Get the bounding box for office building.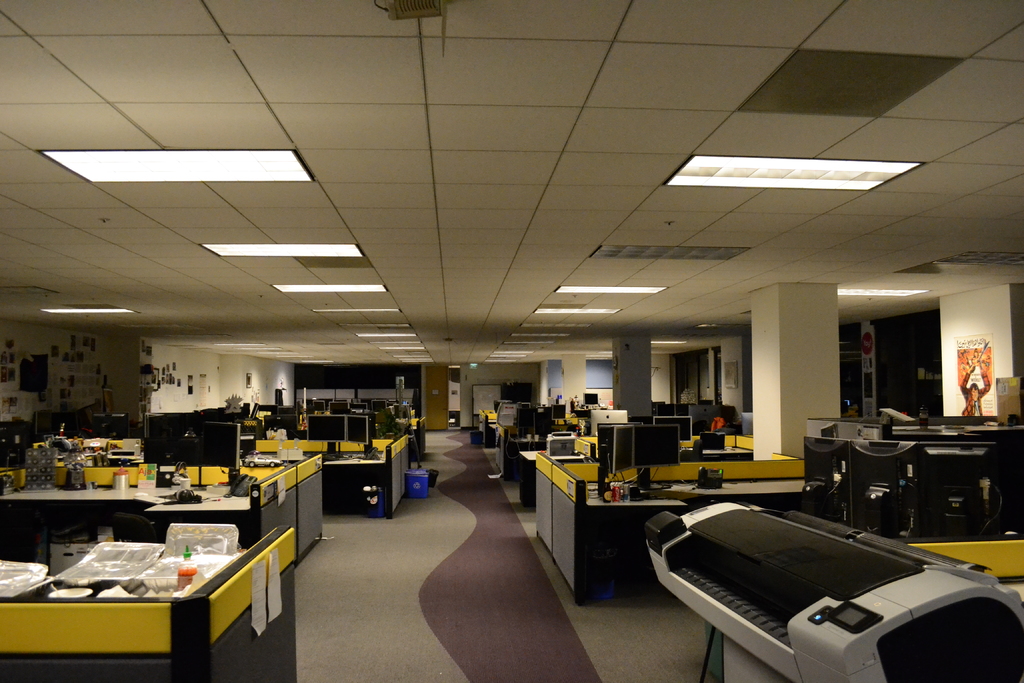
(3, 0, 1020, 682).
